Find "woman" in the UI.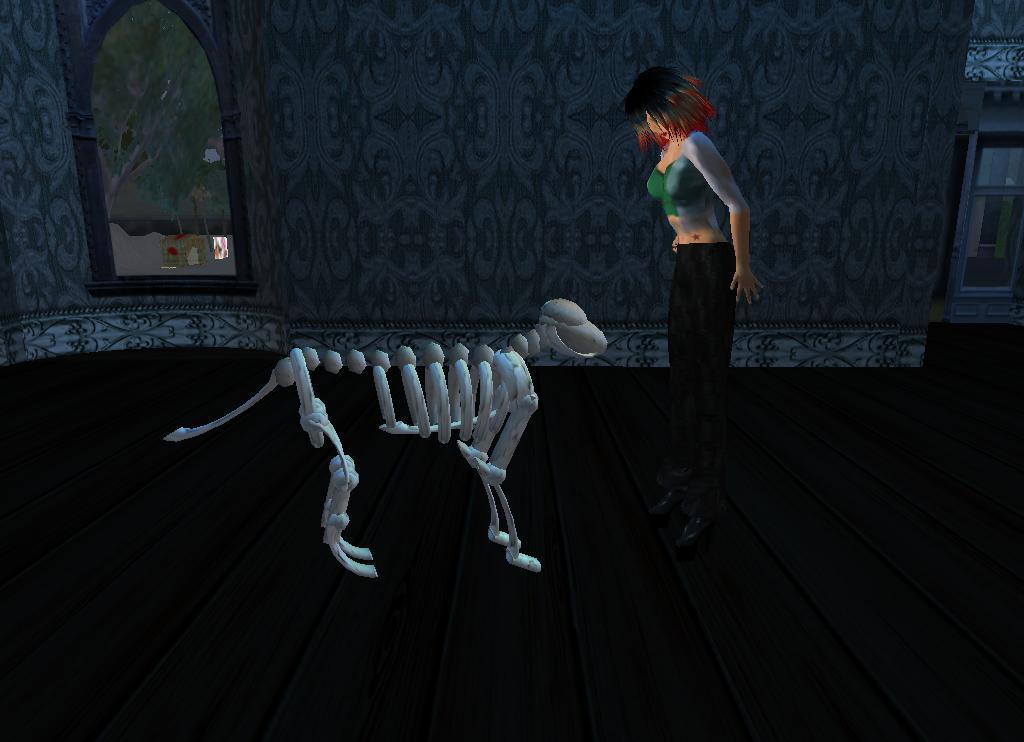
UI element at (x1=625, y1=51, x2=763, y2=539).
